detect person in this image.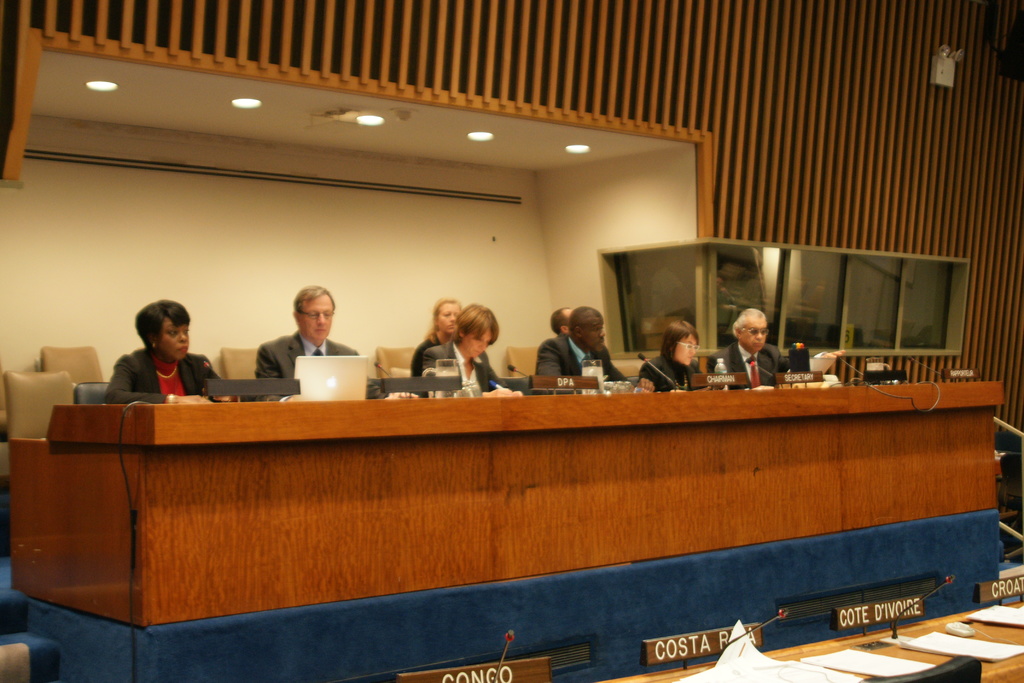
Detection: locate(707, 306, 783, 393).
